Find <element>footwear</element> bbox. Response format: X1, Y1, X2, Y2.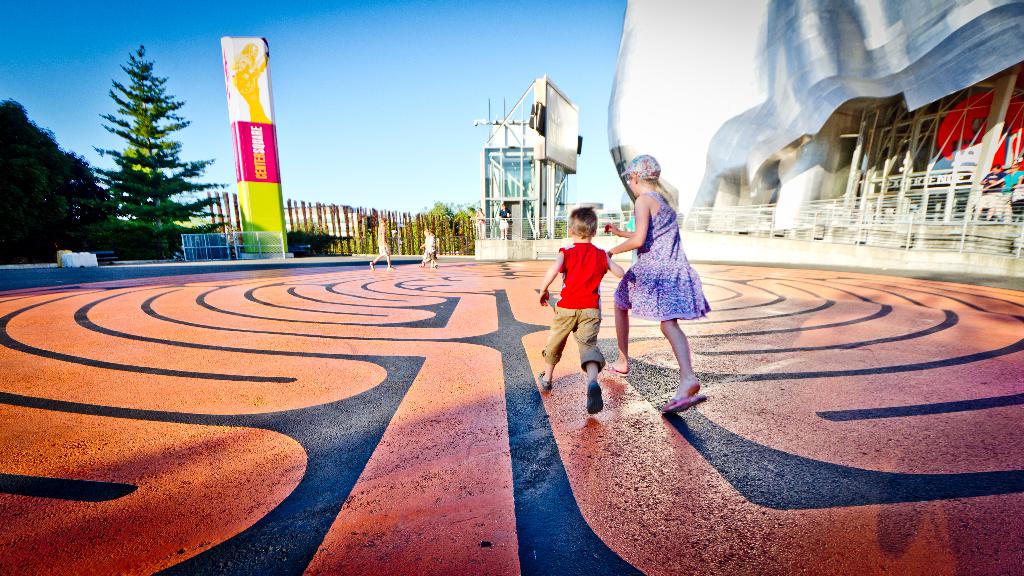
435, 262, 440, 268.
